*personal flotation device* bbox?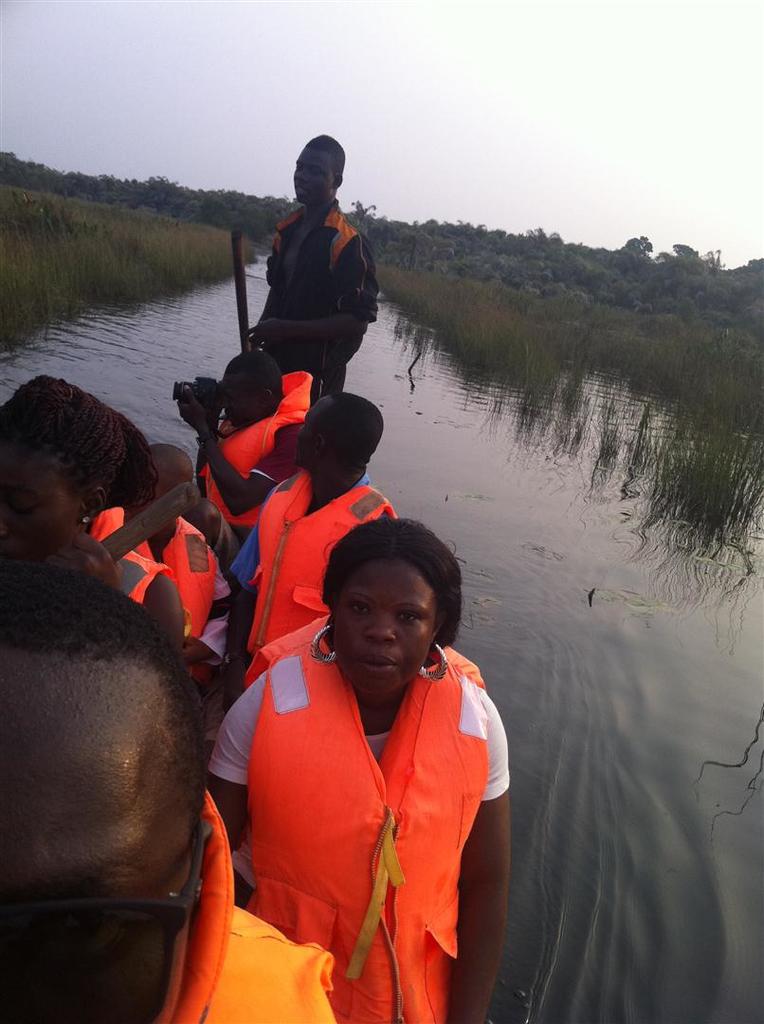
detection(153, 804, 337, 1023)
